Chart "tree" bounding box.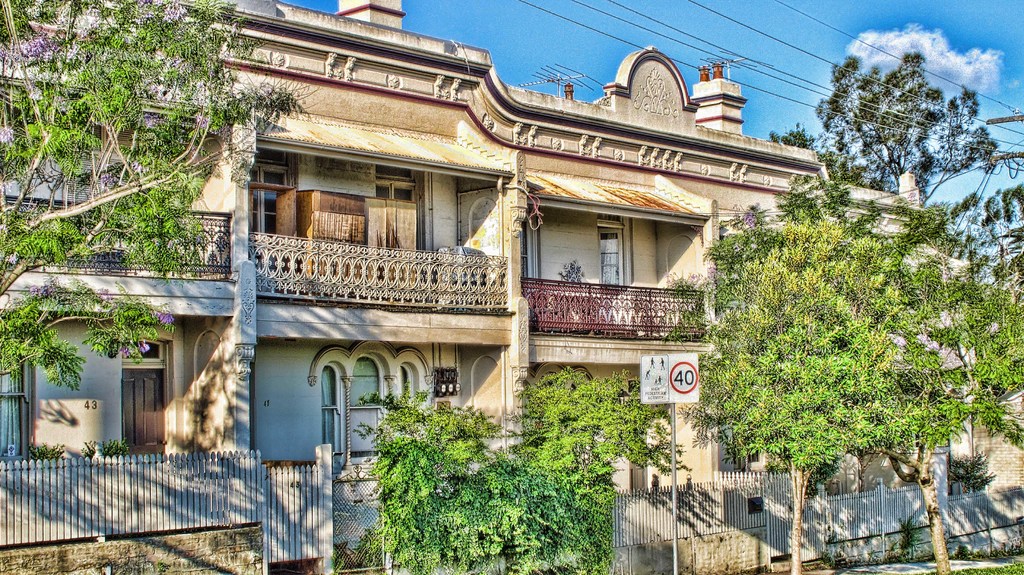
Charted: {"left": 703, "top": 250, "right": 926, "bottom": 574}.
